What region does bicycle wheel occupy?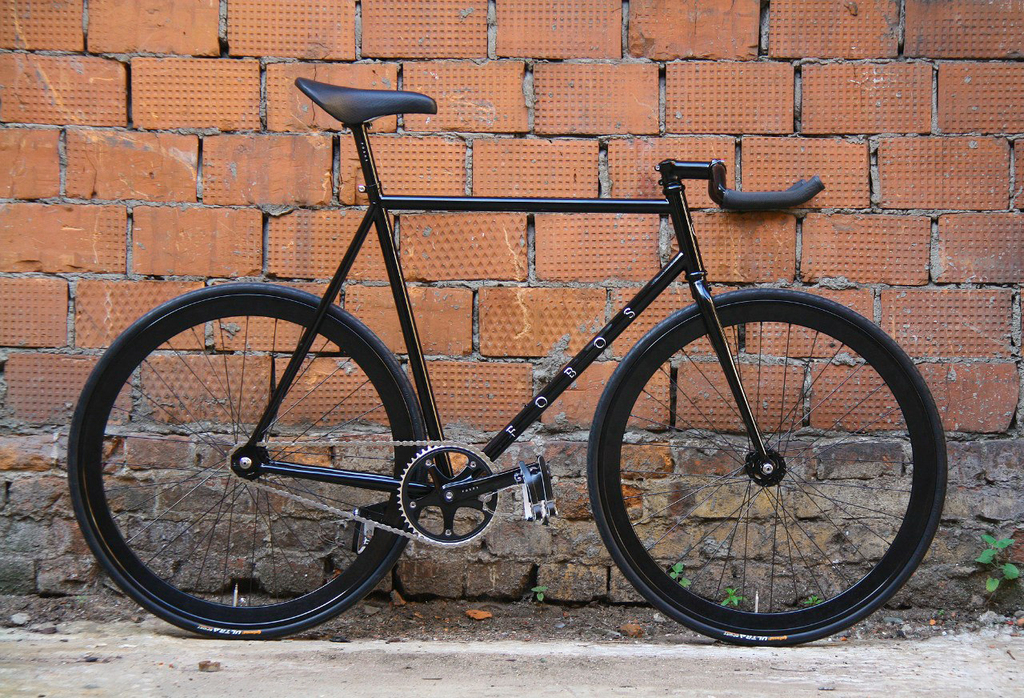
587/286/949/646.
